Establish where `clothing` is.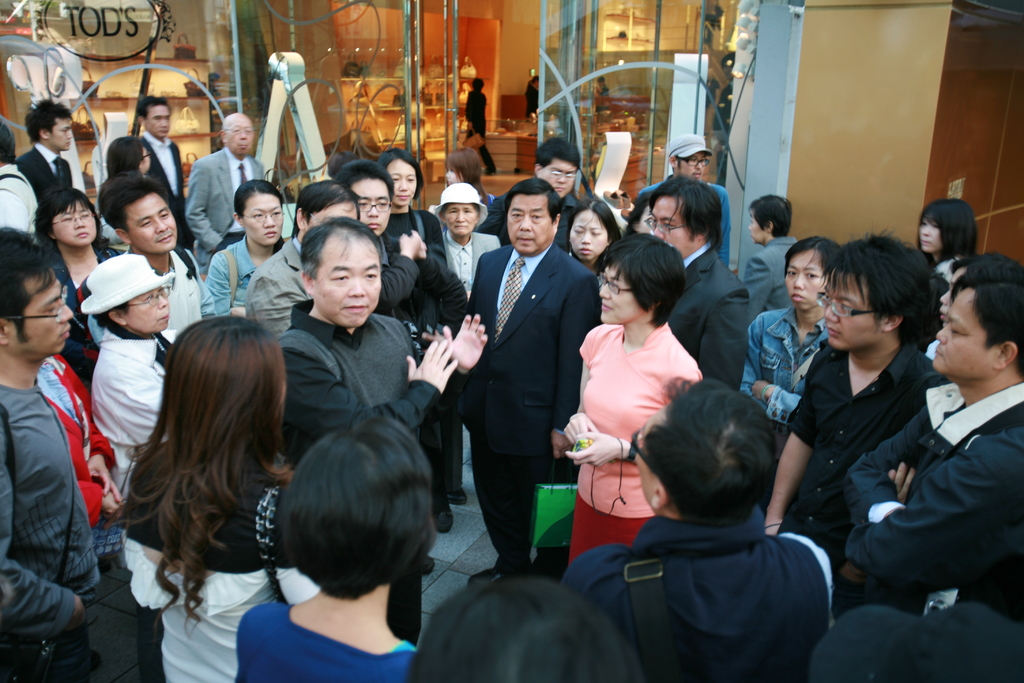
Established at 42, 249, 122, 385.
